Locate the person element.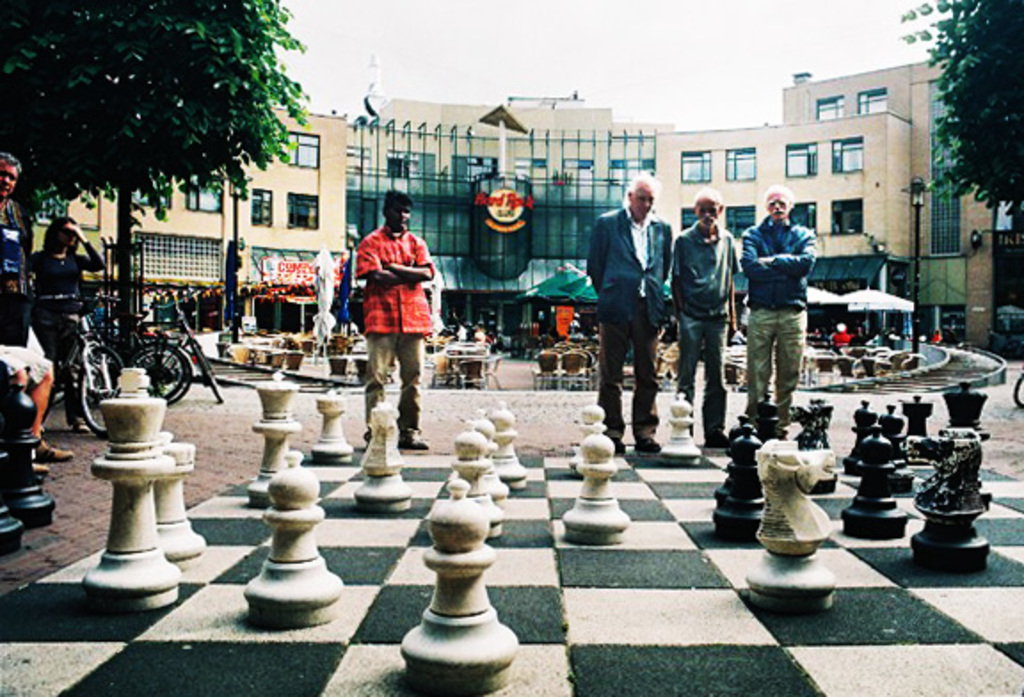
Element bbox: (left=439, top=327, right=452, bottom=372).
